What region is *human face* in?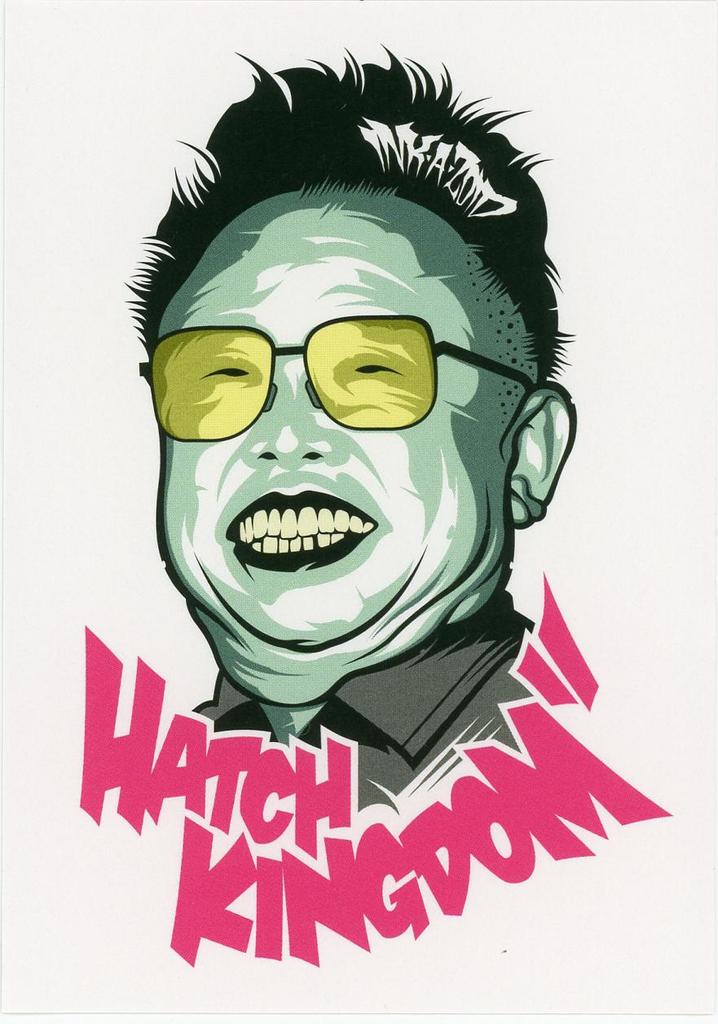
<bbox>155, 186, 516, 649</bbox>.
